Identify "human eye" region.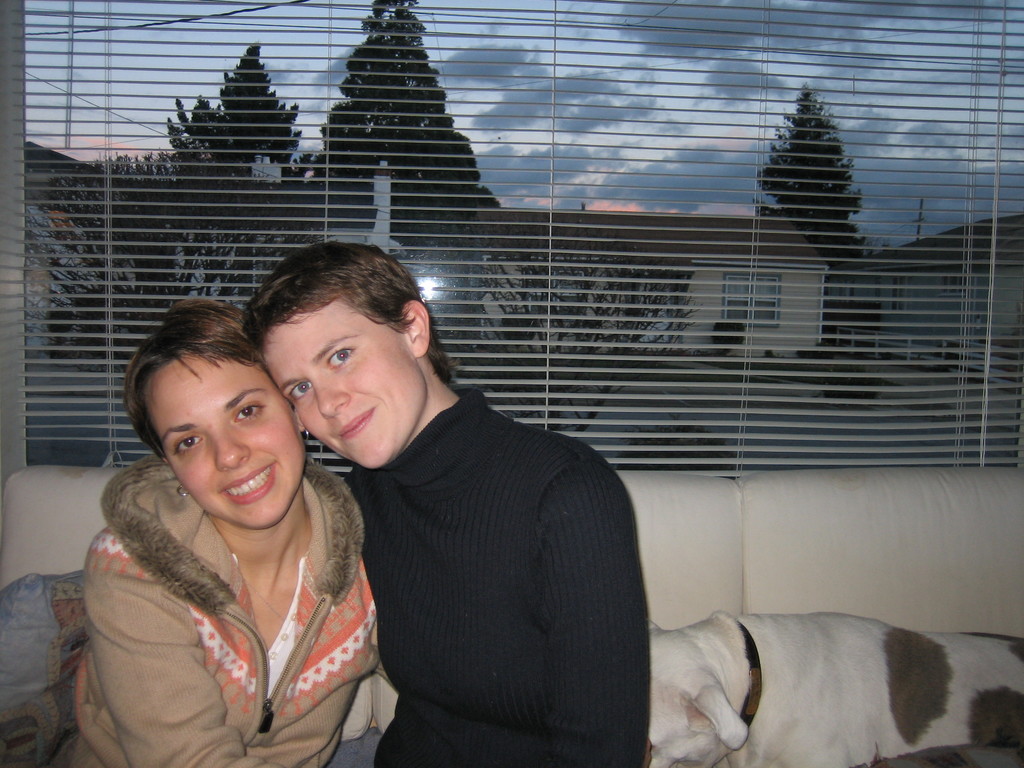
Region: detection(236, 403, 266, 426).
